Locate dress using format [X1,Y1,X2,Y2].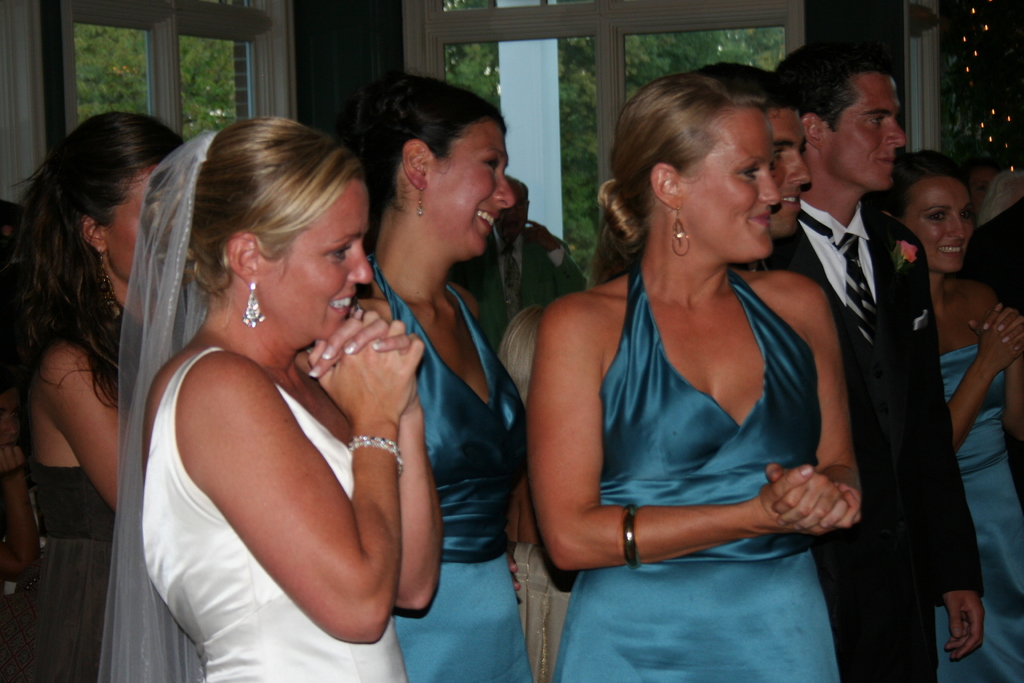
[550,261,839,682].
